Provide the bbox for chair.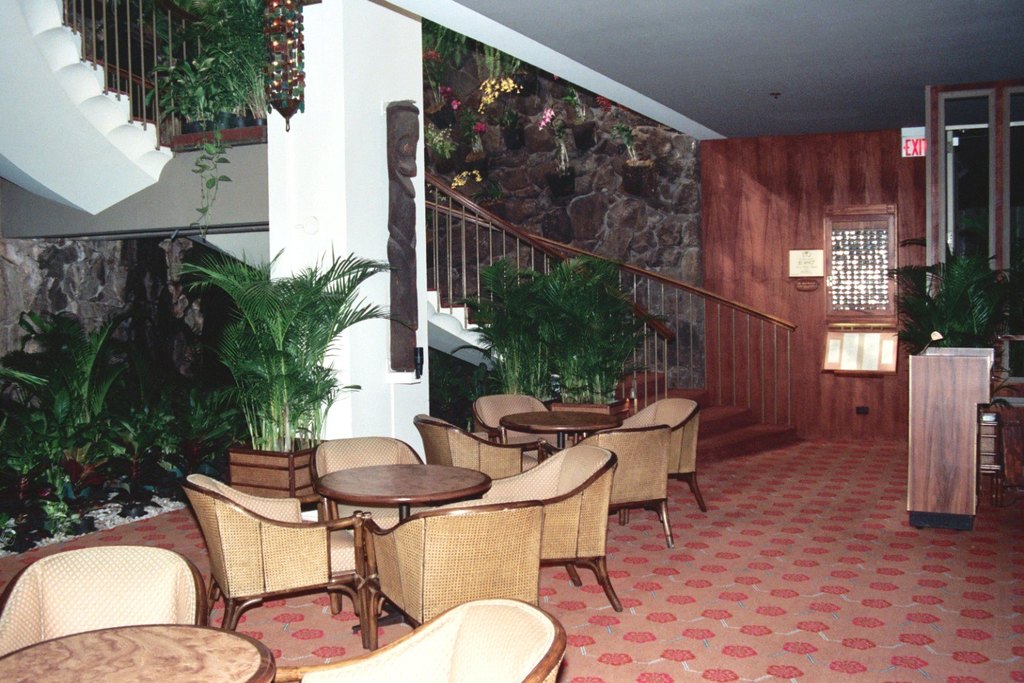
bbox=(471, 393, 577, 457).
